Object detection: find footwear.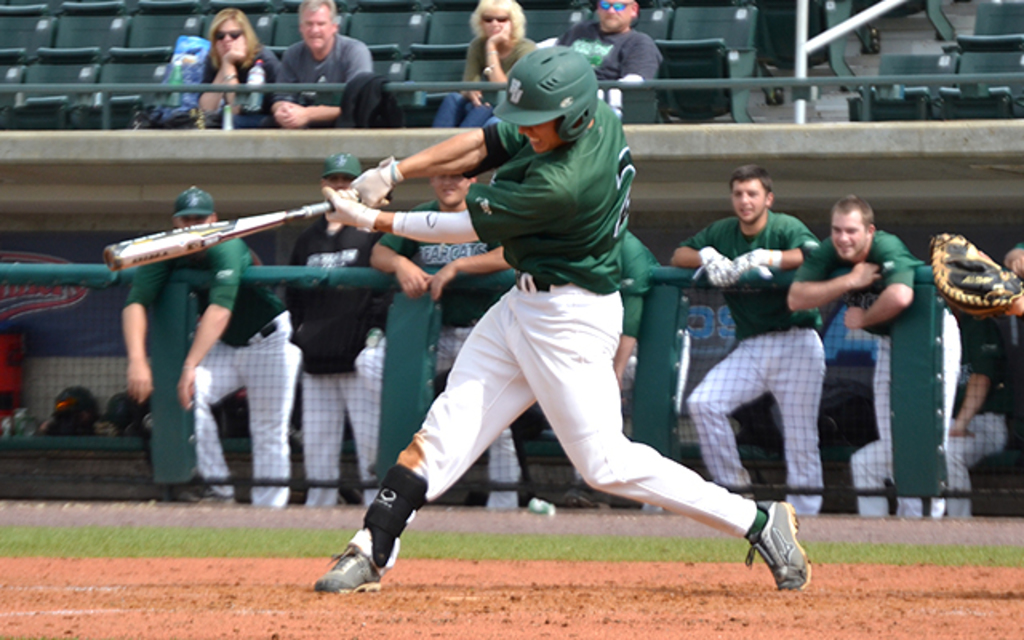
pyautogui.locateOnScreen(741, 510, 808, 589).
